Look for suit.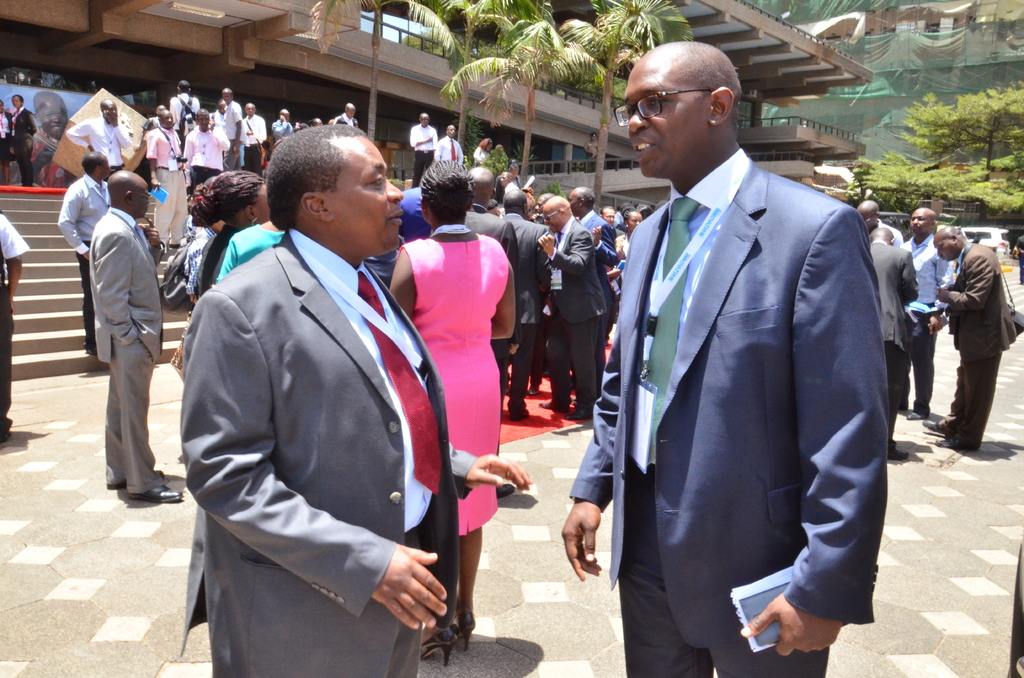
Found: [x1=567, y1=148, x2=890, y2=677].
